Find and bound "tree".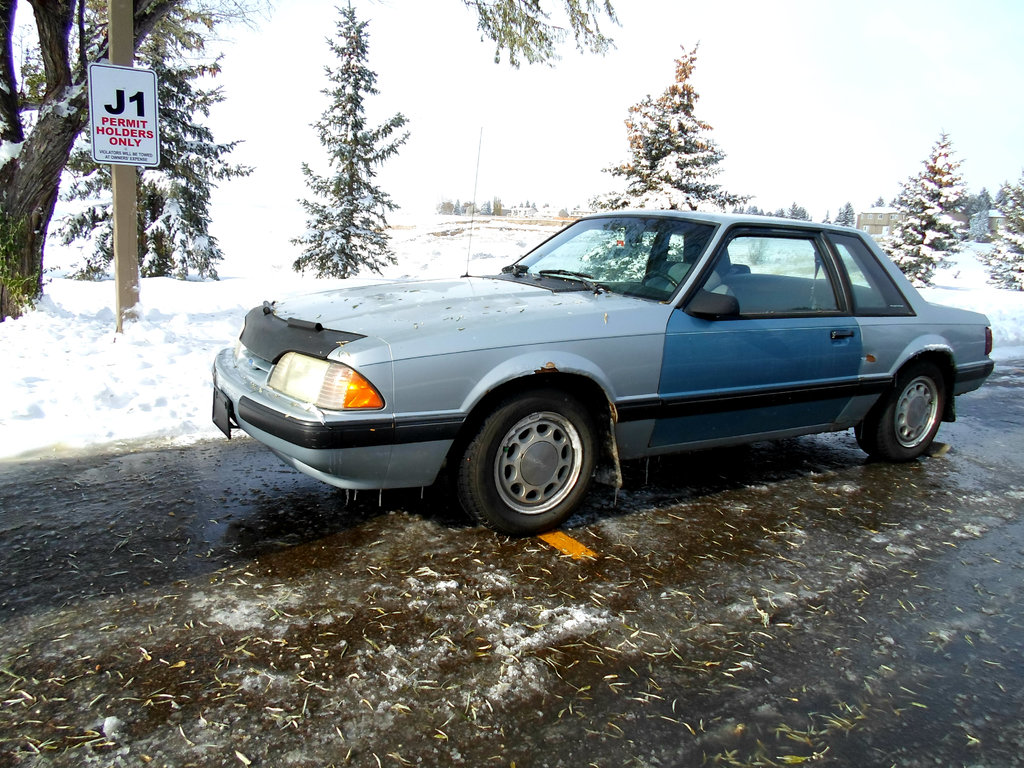
Bound: 0,0,186,320.
